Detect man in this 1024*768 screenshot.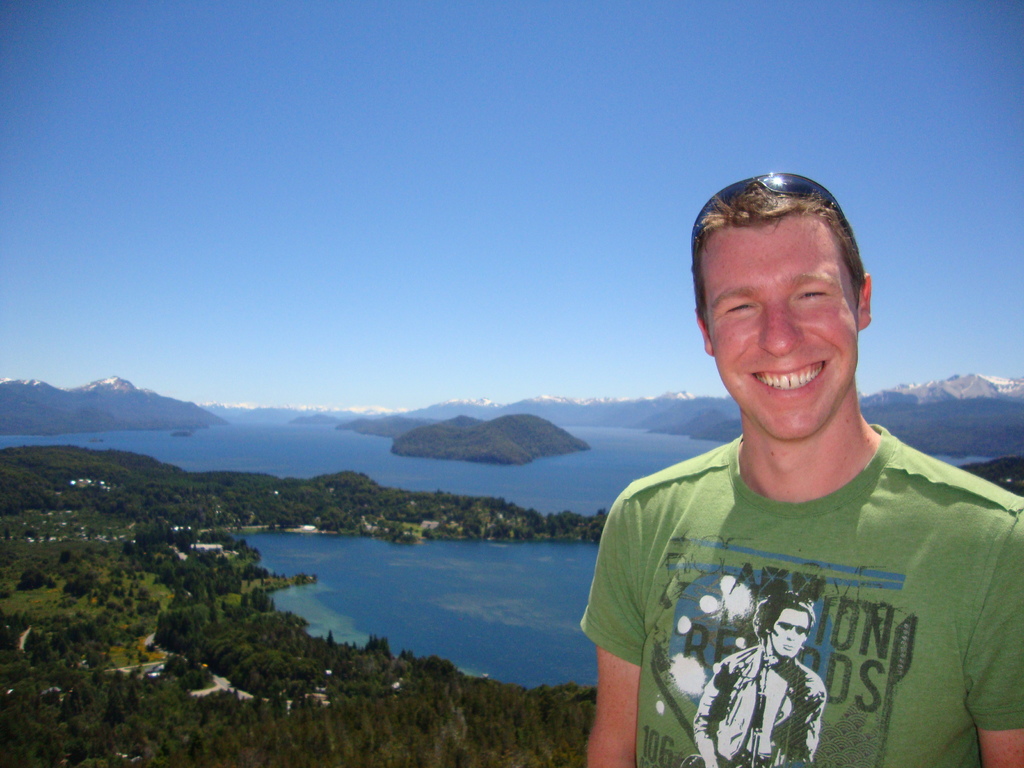
Detection: (left=564, top=176, right=1009, bottom=767).
